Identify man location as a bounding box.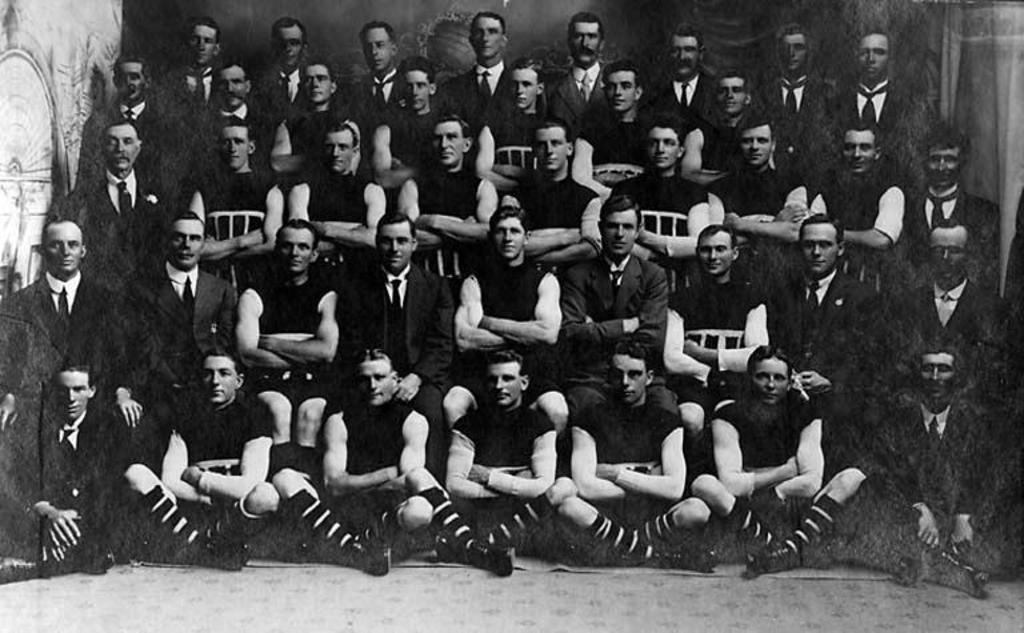
region(768, 213, 895, 429).
